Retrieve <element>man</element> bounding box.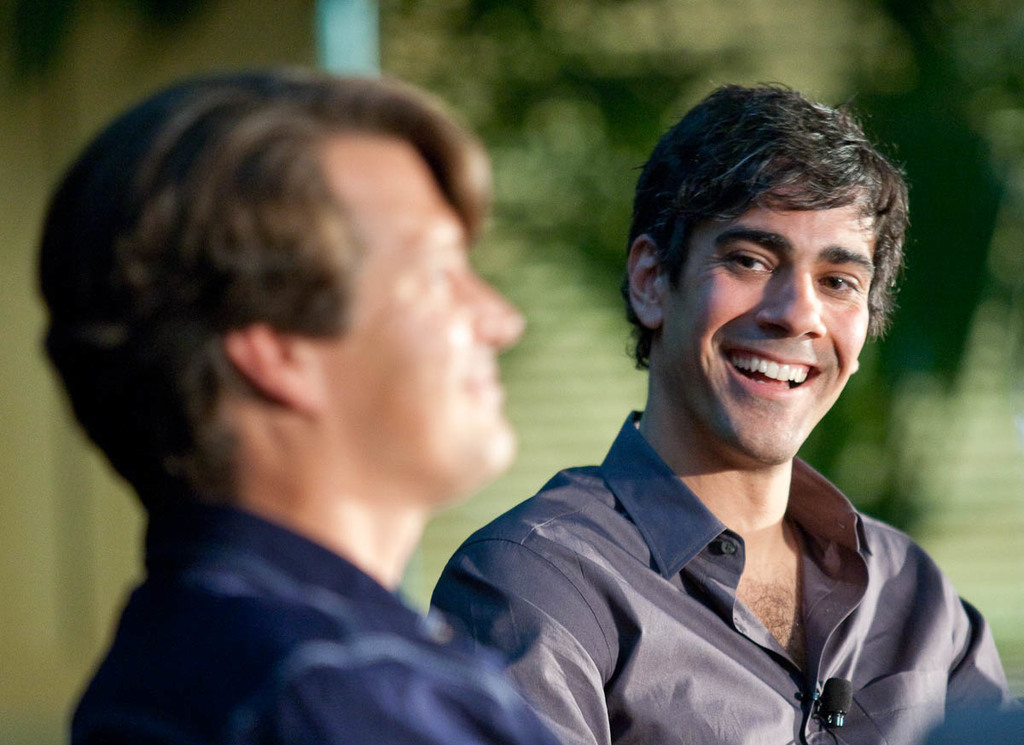
Bounding box: pyautogui.locateOnScreen(402, 108, 1023, 728).
